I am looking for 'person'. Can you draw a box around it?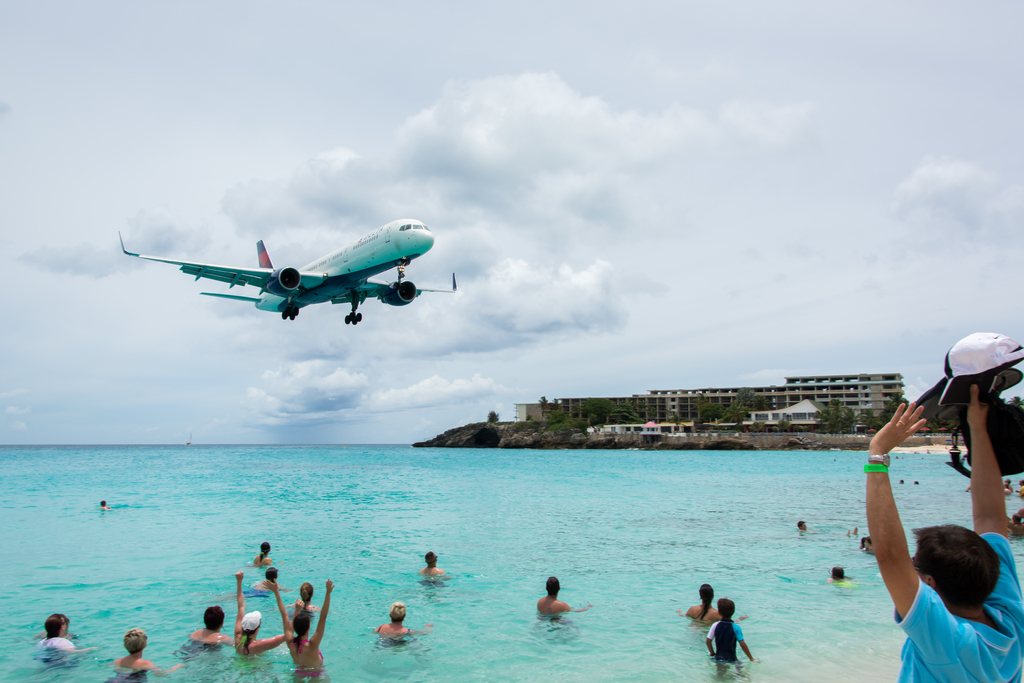
Sure, the bounding box is (1013, 478, 1021, 503).
